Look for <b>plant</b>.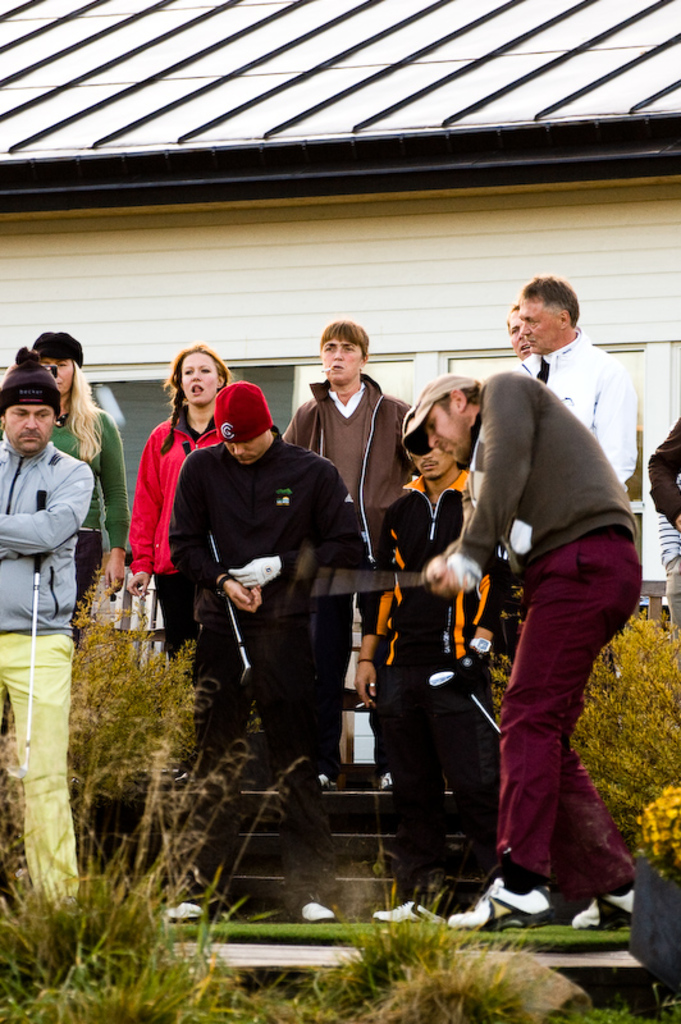
Found: [left=563, top=617, right=680, bottom=823].
